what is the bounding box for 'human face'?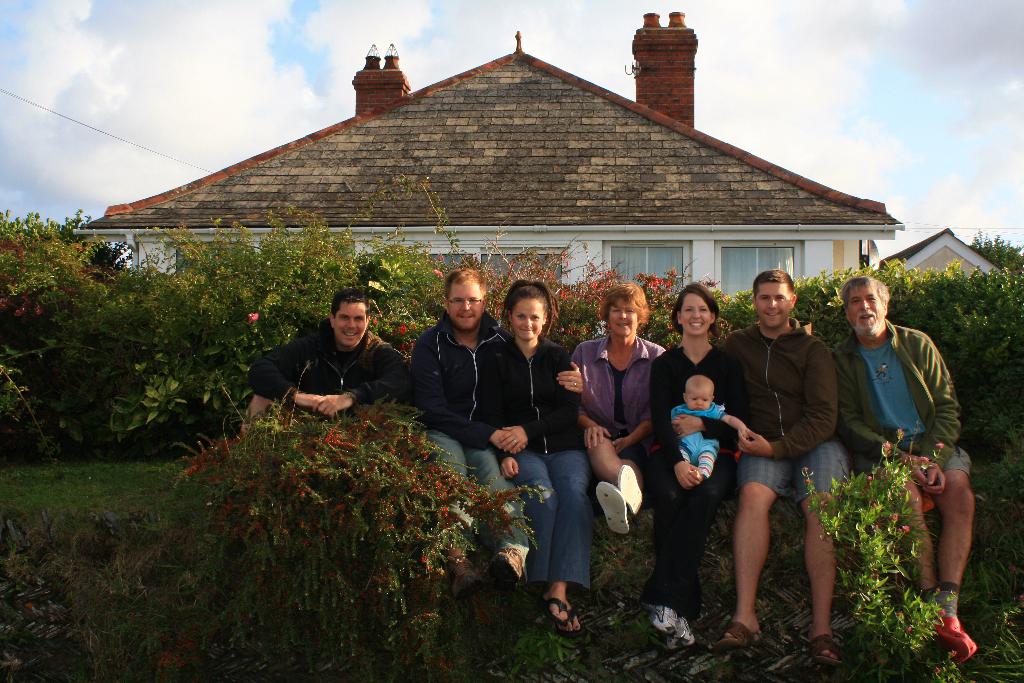
pyautogui.locateOnScreen(611, 290, 634, 339).
